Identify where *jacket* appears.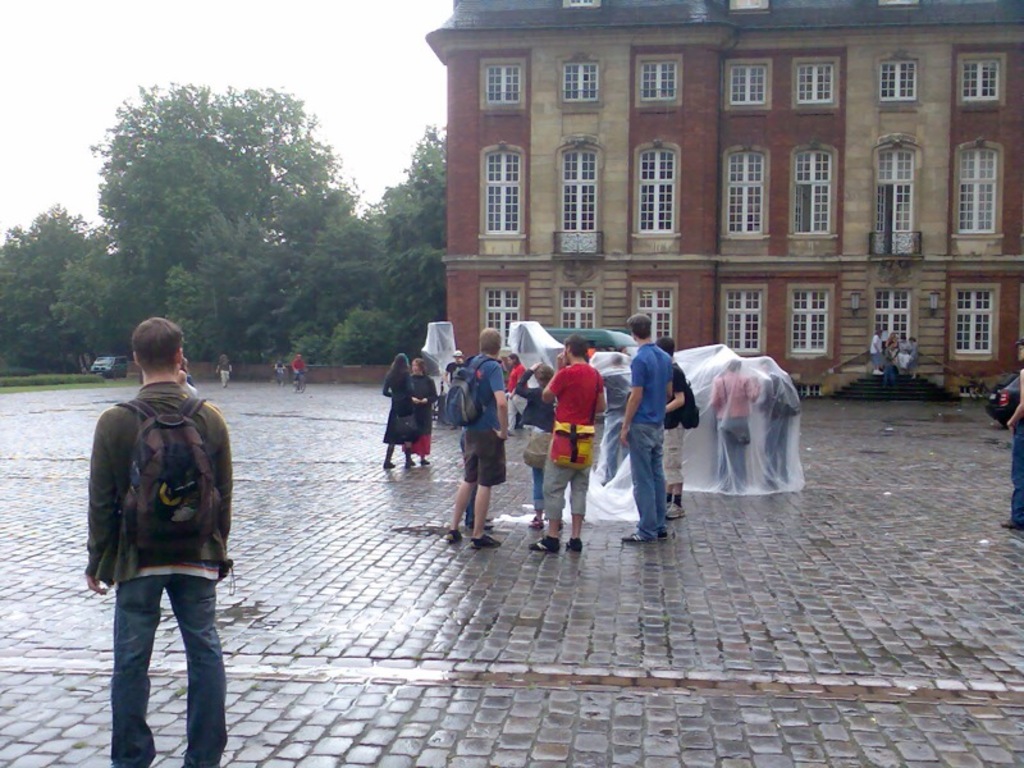
Appears at locate(86, 383, 234, 585).
